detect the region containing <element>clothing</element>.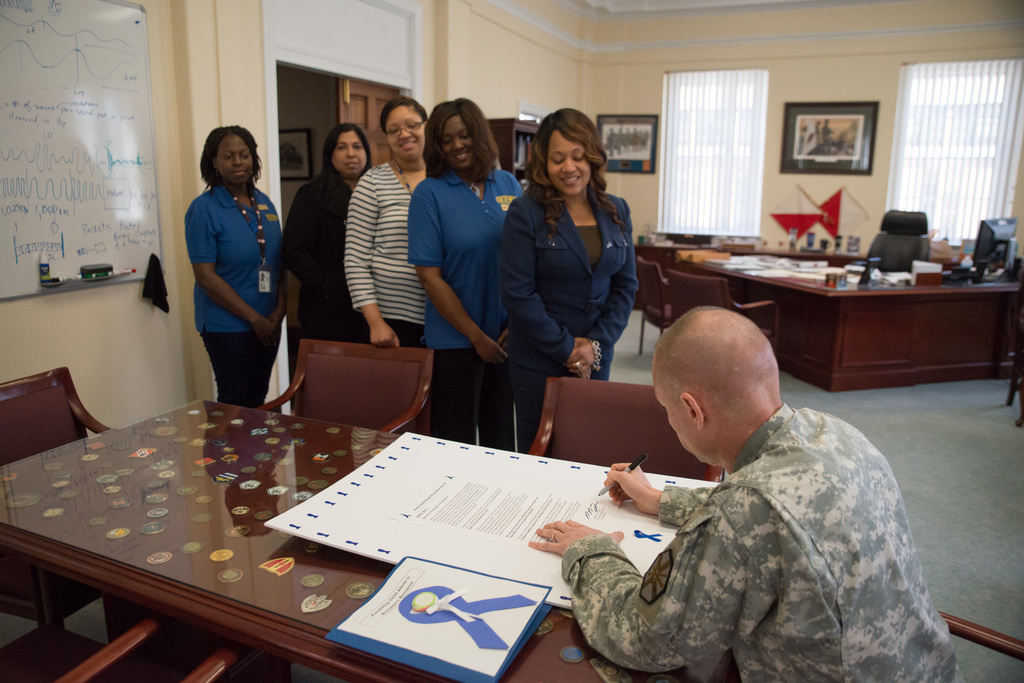
[left=488, top=362, right=605, bottom=465].
